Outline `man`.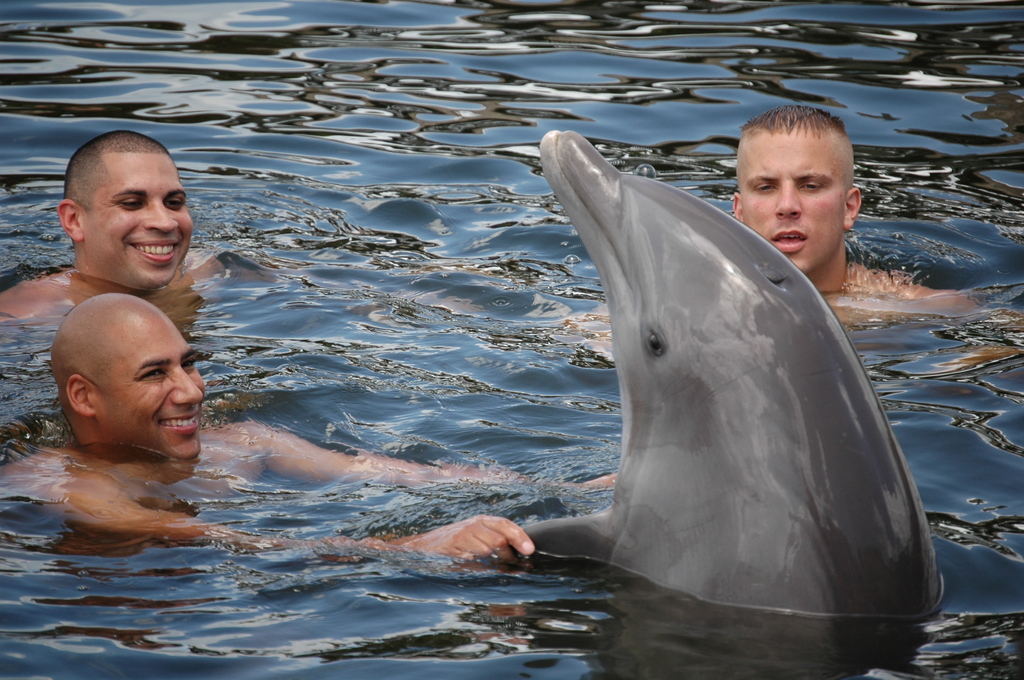
Outline: 729,103,986,325.
